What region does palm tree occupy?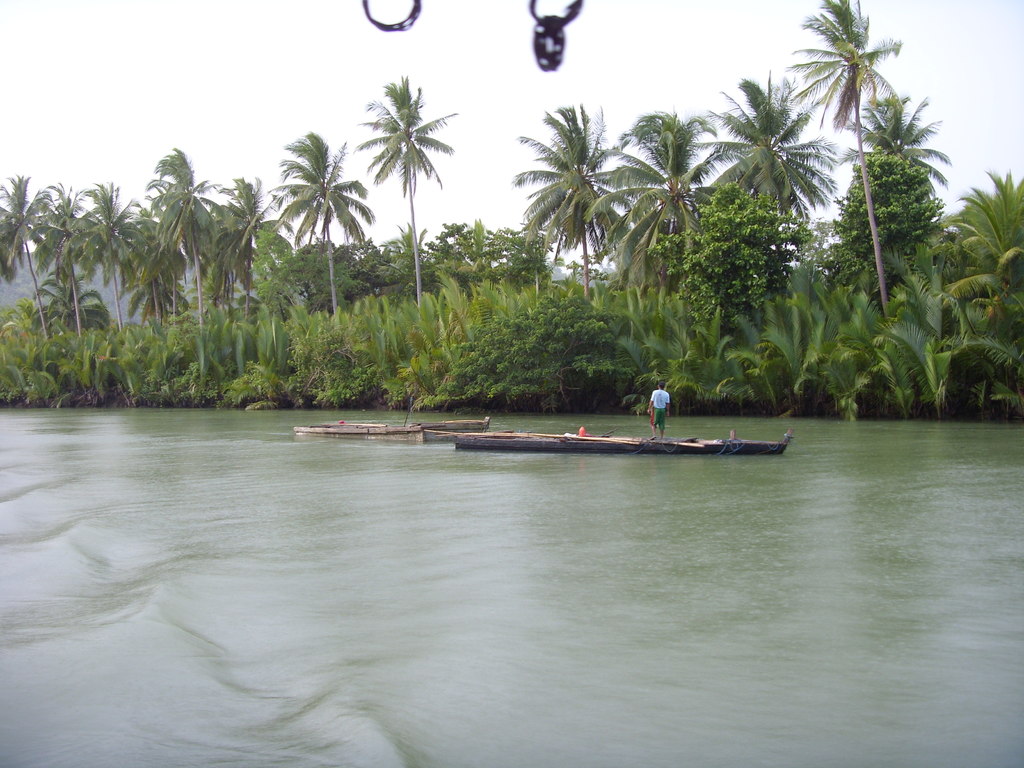
box=[449, 219, 520, 298].
